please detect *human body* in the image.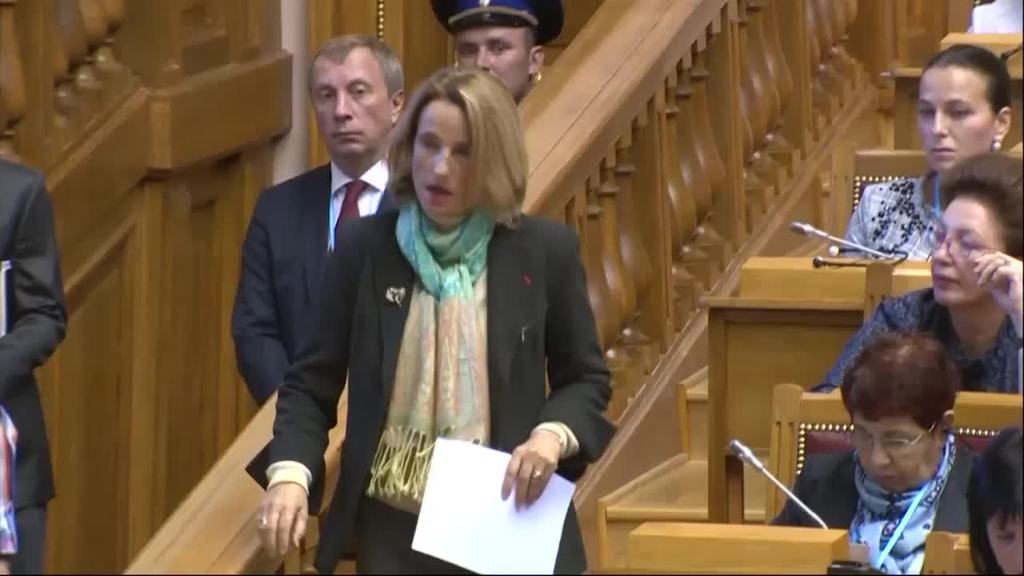
326 56 606 564.
